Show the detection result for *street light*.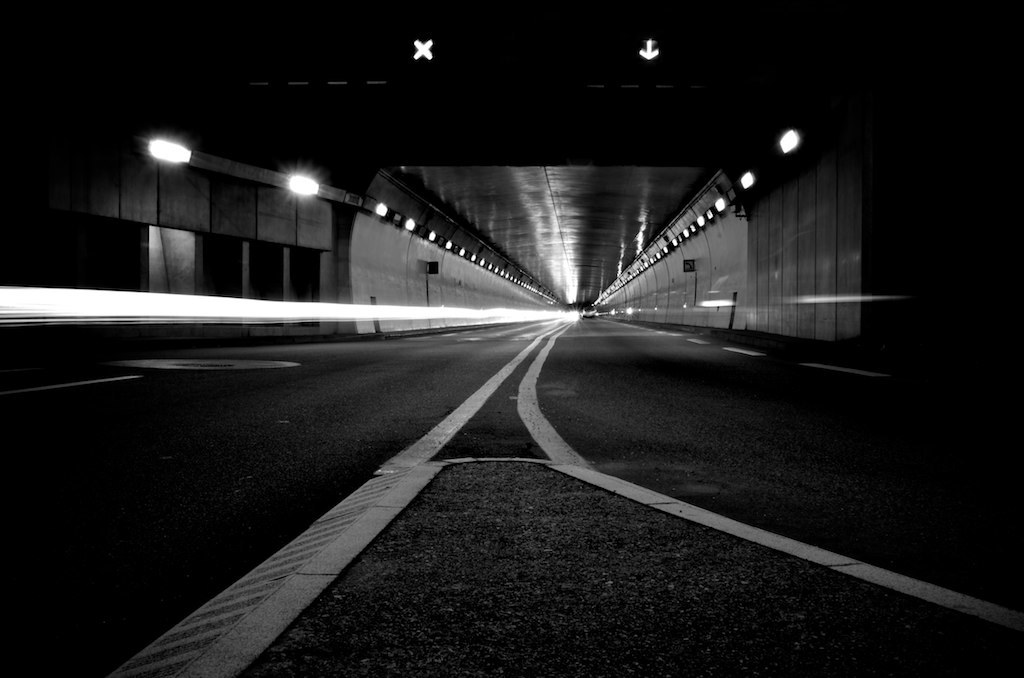
696/215/704/234.
